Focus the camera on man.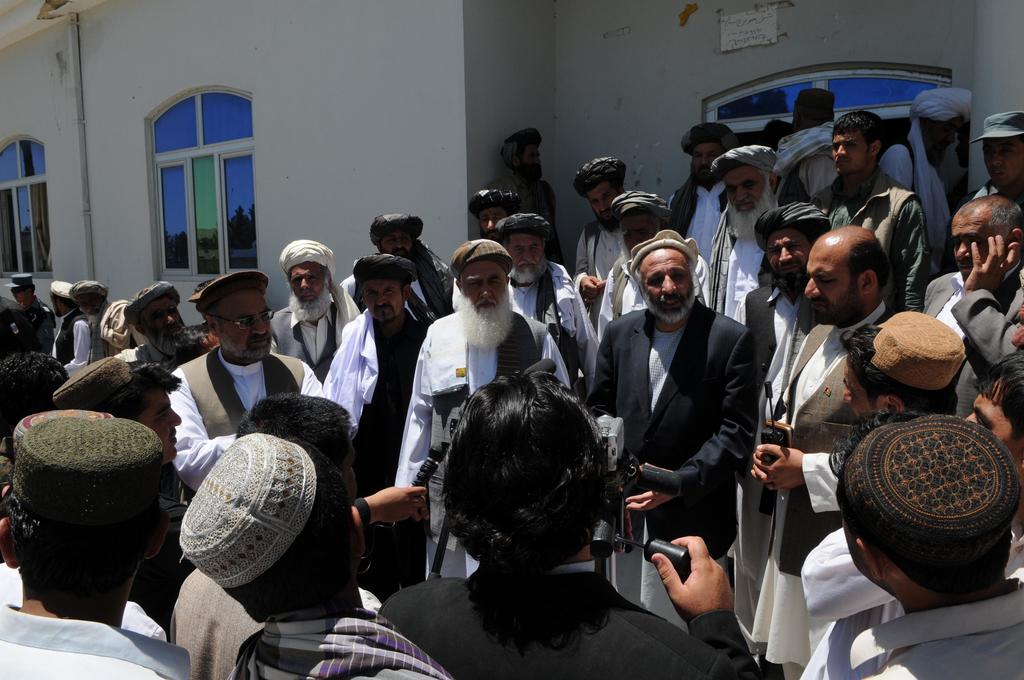
Focus region: crop(762, 120, 803, 150).
